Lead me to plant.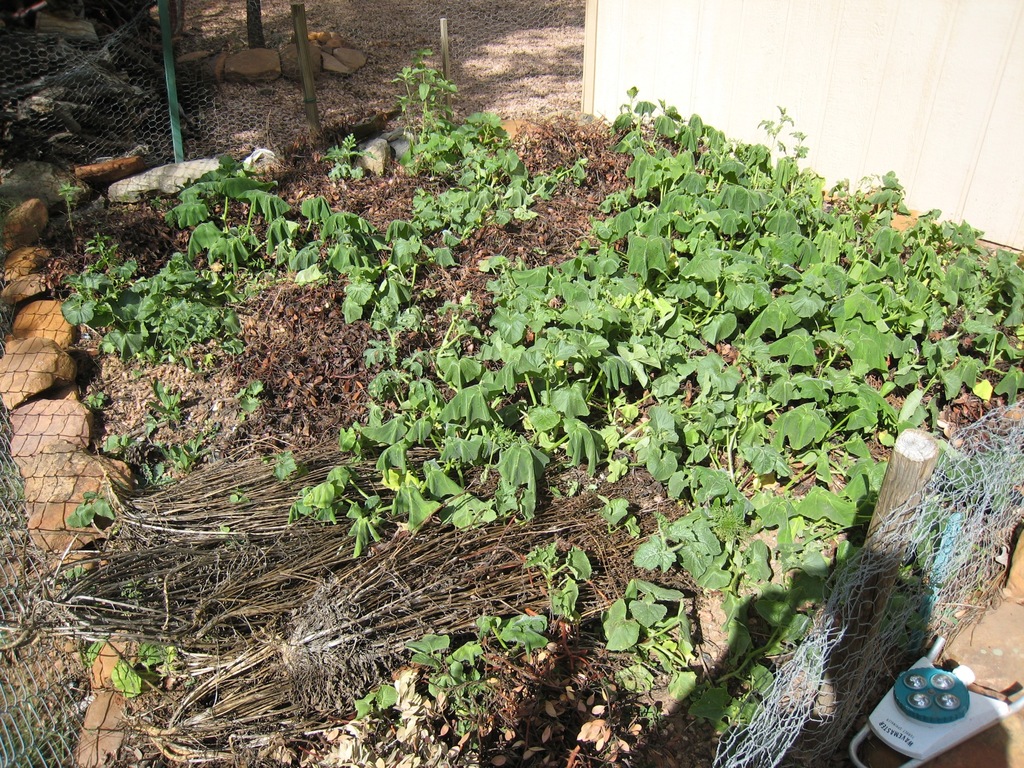
Lead to 63,482,128,532.
